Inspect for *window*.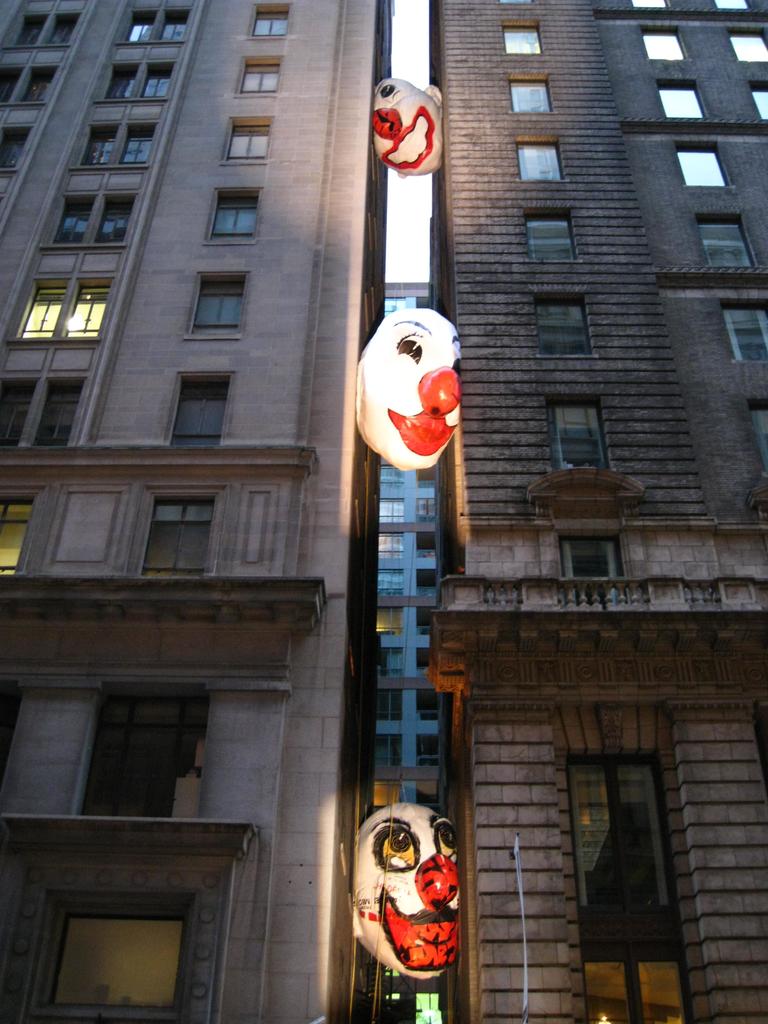
Inspection: detection(527, 209, 574, 263).
